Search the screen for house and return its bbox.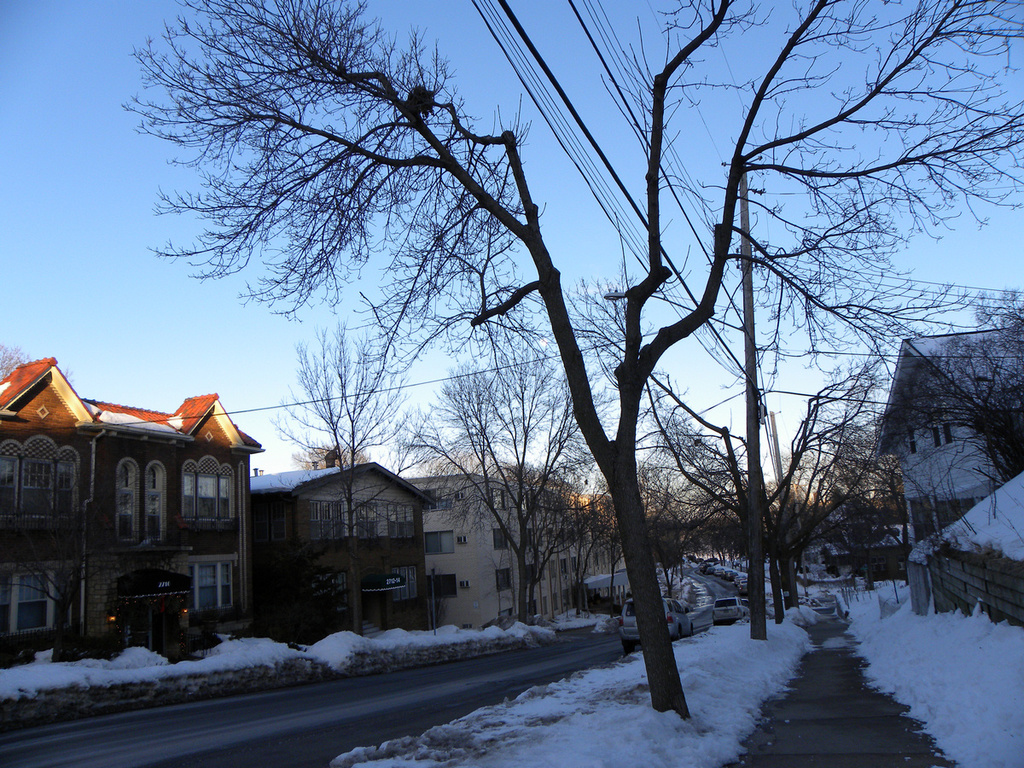
Found: 246/450/435/646.
